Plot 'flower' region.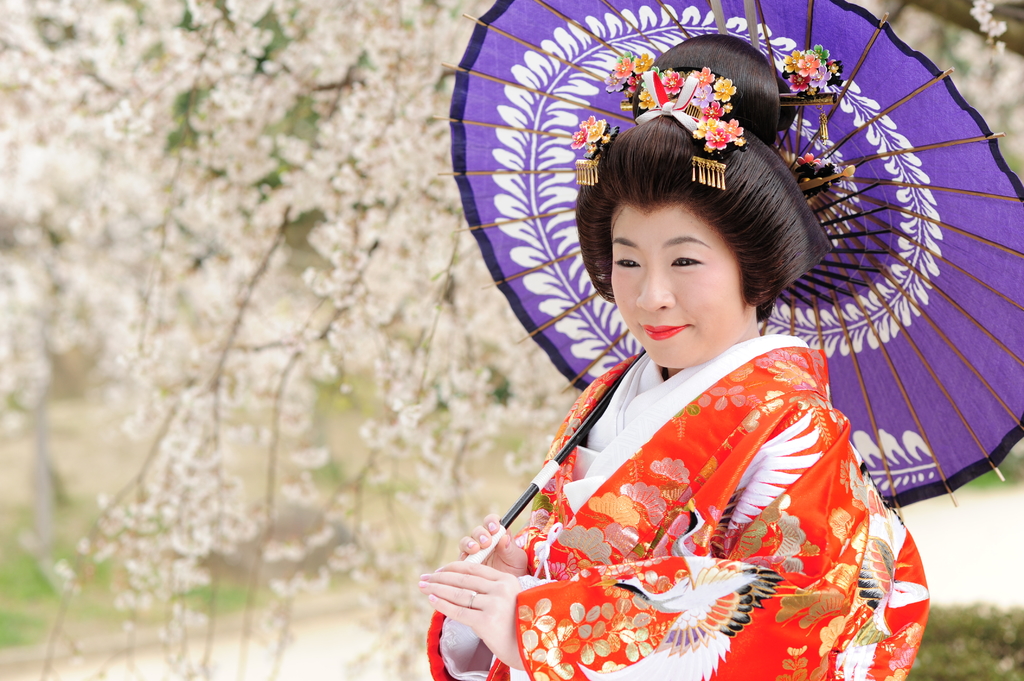
Plotted at x1=584 y1=117 x2=607 y2=145.
